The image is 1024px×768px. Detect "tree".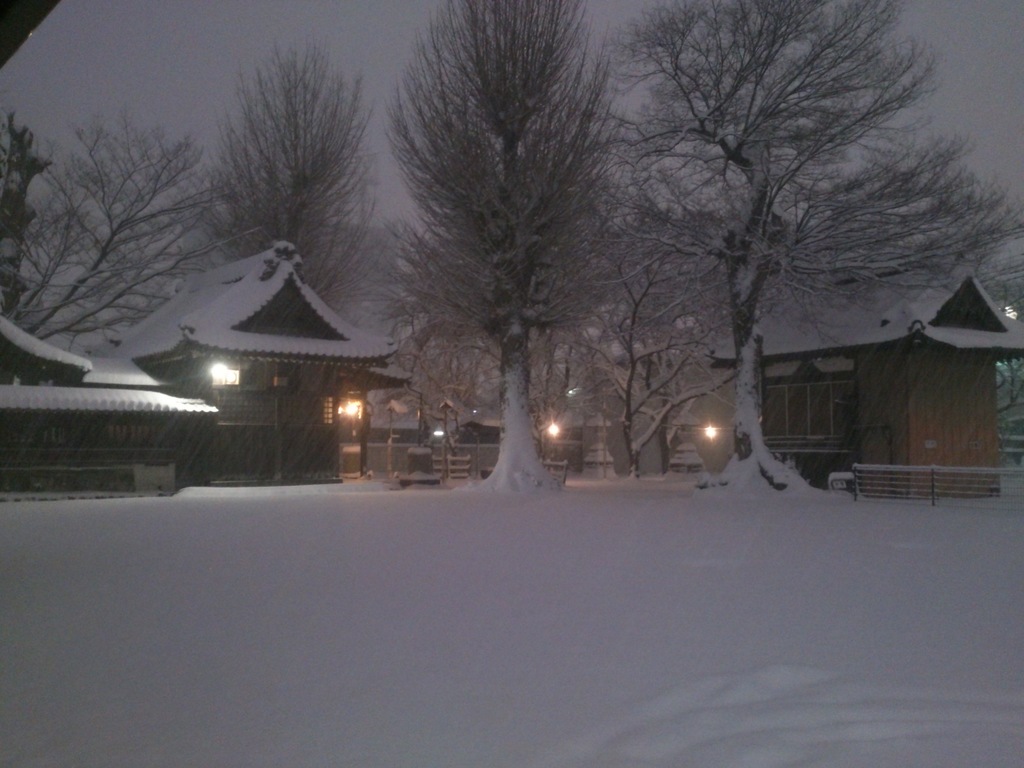
Detection: bbox=(556, 232, 730, 463).
